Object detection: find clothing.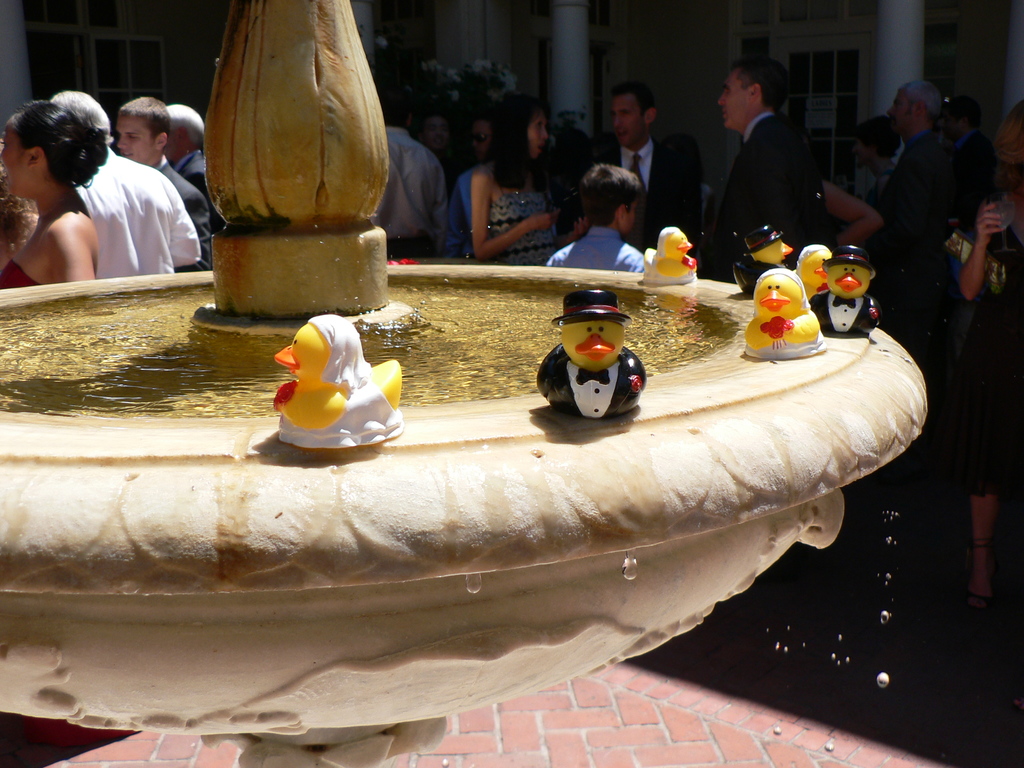
Rect(174, 146, 210, 198).
